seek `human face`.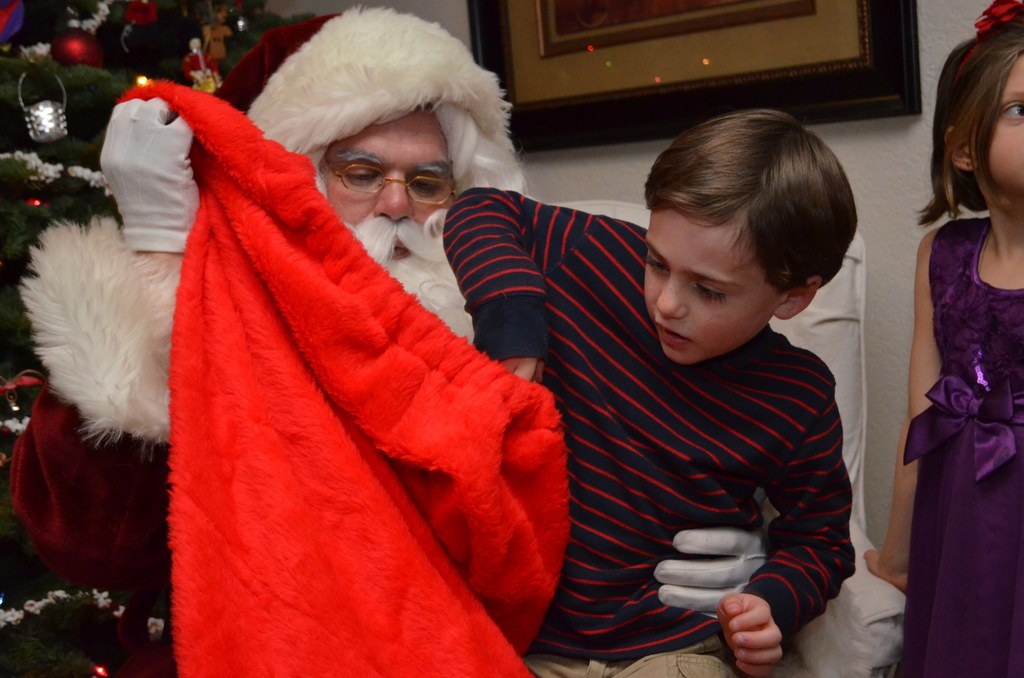
<bbox>642, 212, 782, 363</bbox>.
